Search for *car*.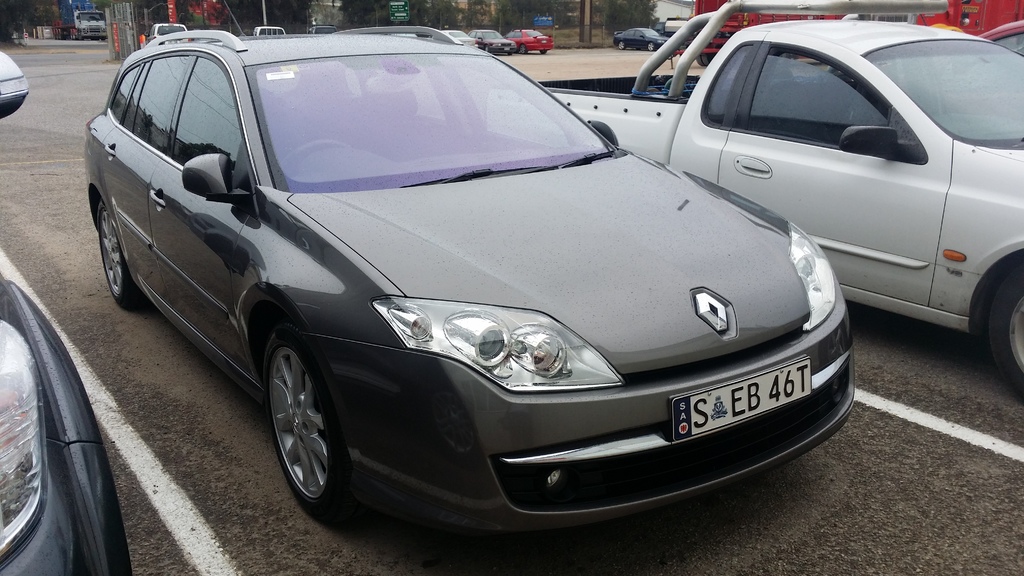
Found at [433,31,479,54].
